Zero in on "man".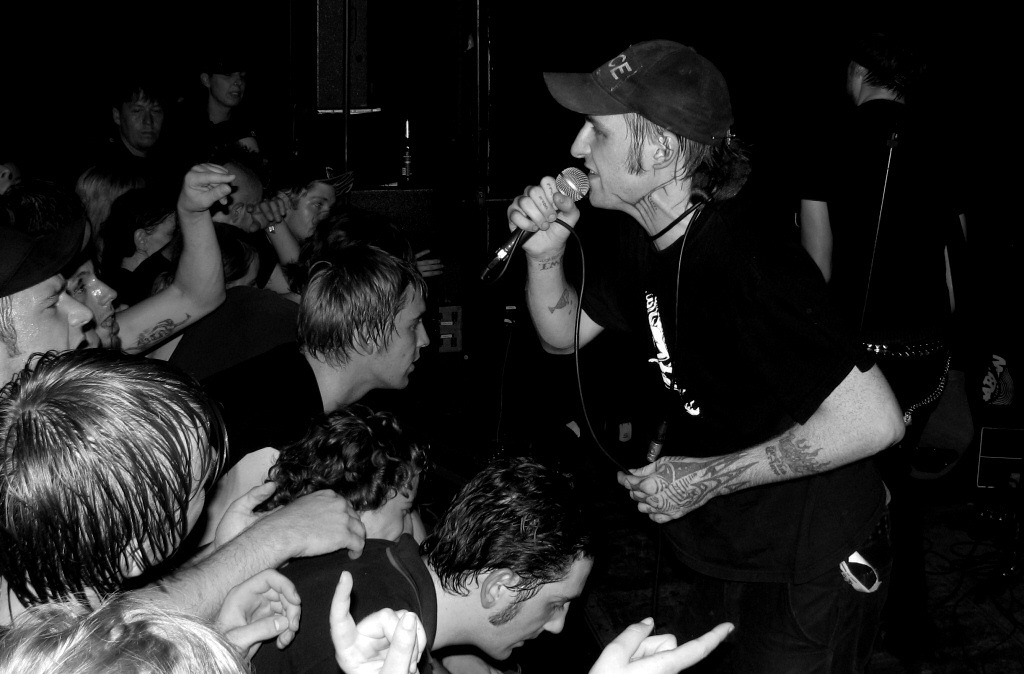
Zeroed in: x1=476, y1=39, x2=923, y2=658.
